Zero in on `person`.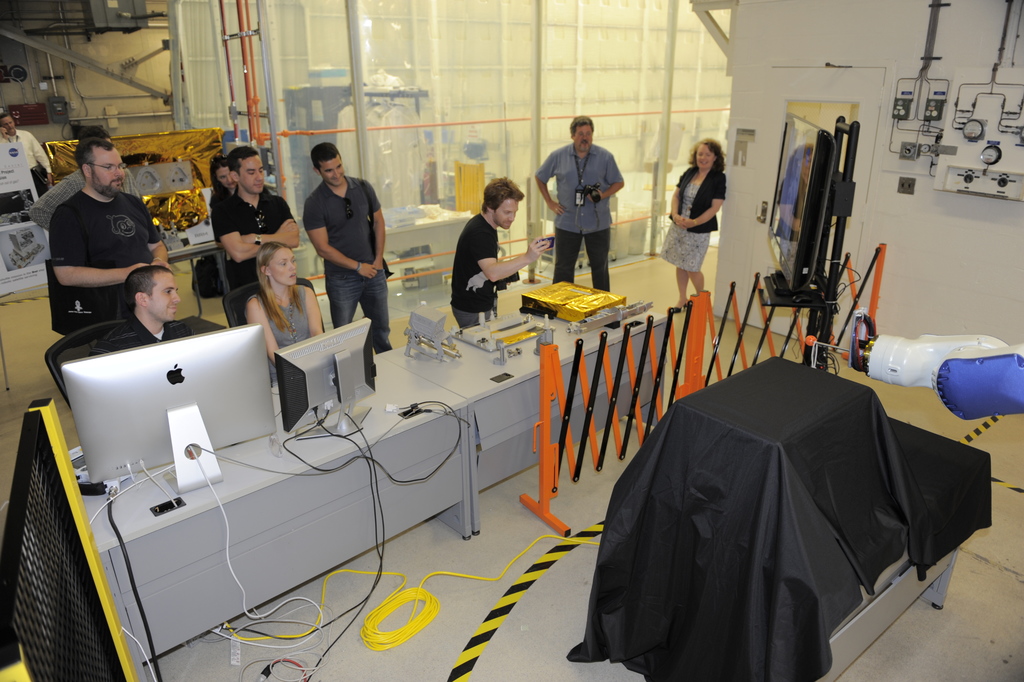
Zeroed in: <region>550, 108, 631, 286</region>.
